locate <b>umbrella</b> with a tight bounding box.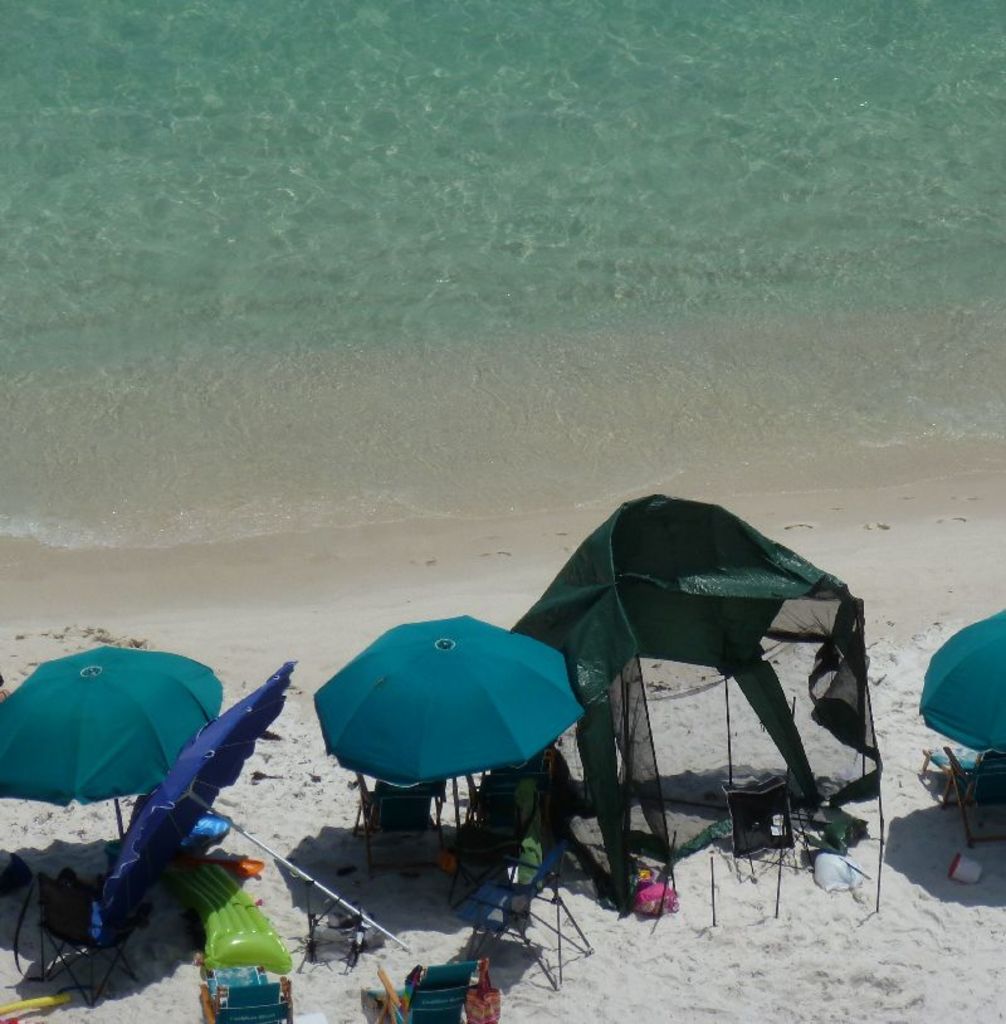
rect(0, 640, 226, 859).
